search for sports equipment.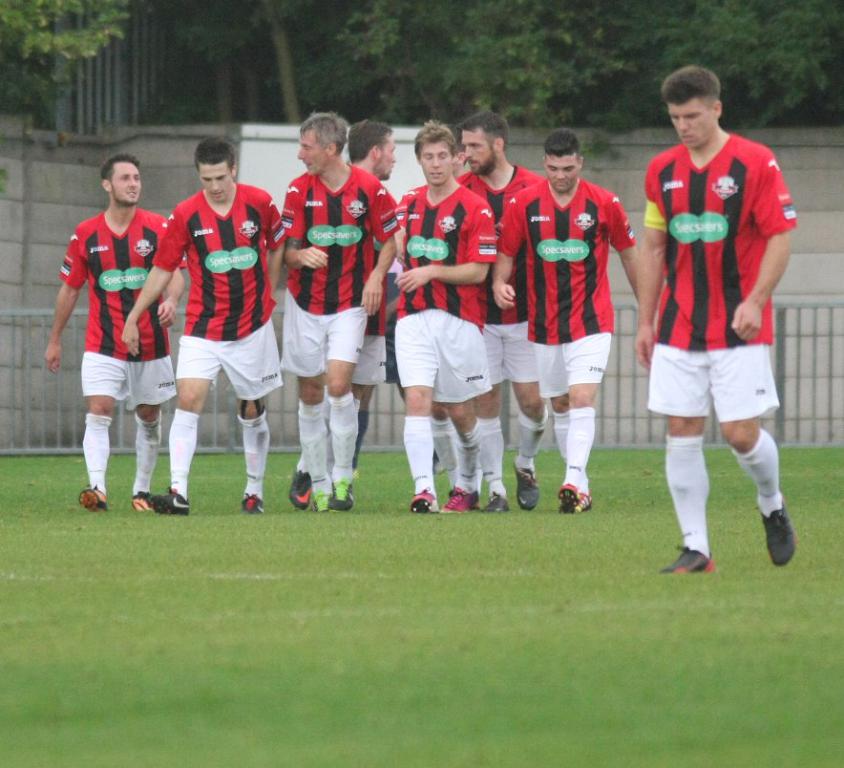
Found at [153,485,189,515].
